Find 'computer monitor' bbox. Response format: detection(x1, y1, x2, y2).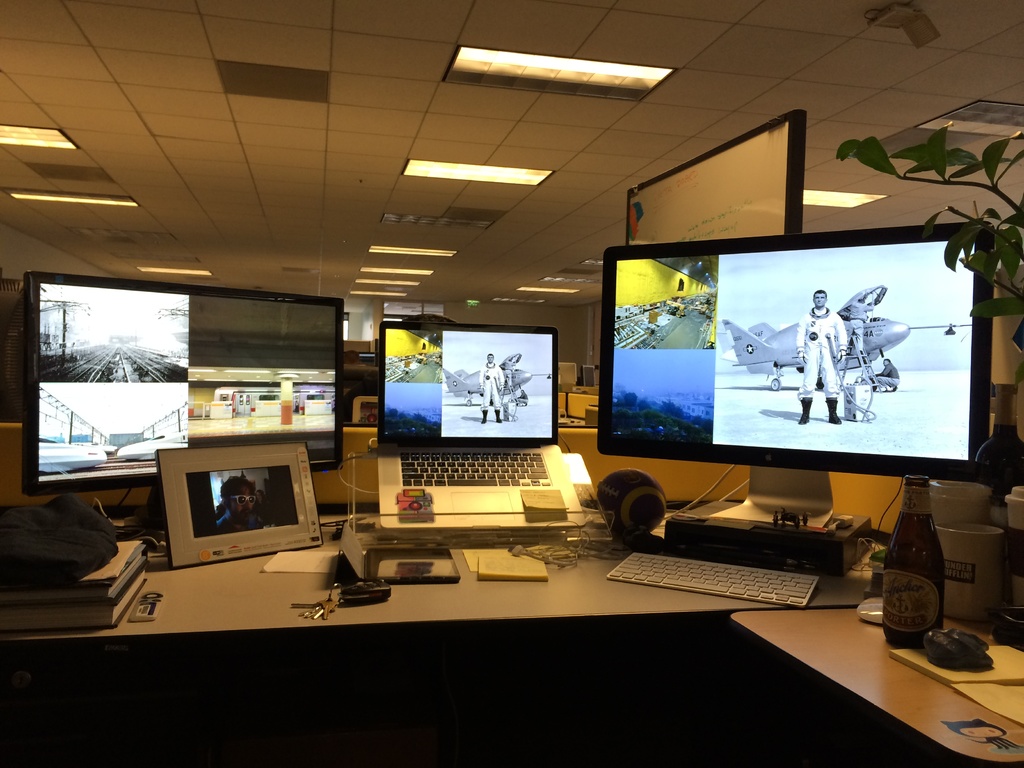
detection(595, 219, 986, 528).
